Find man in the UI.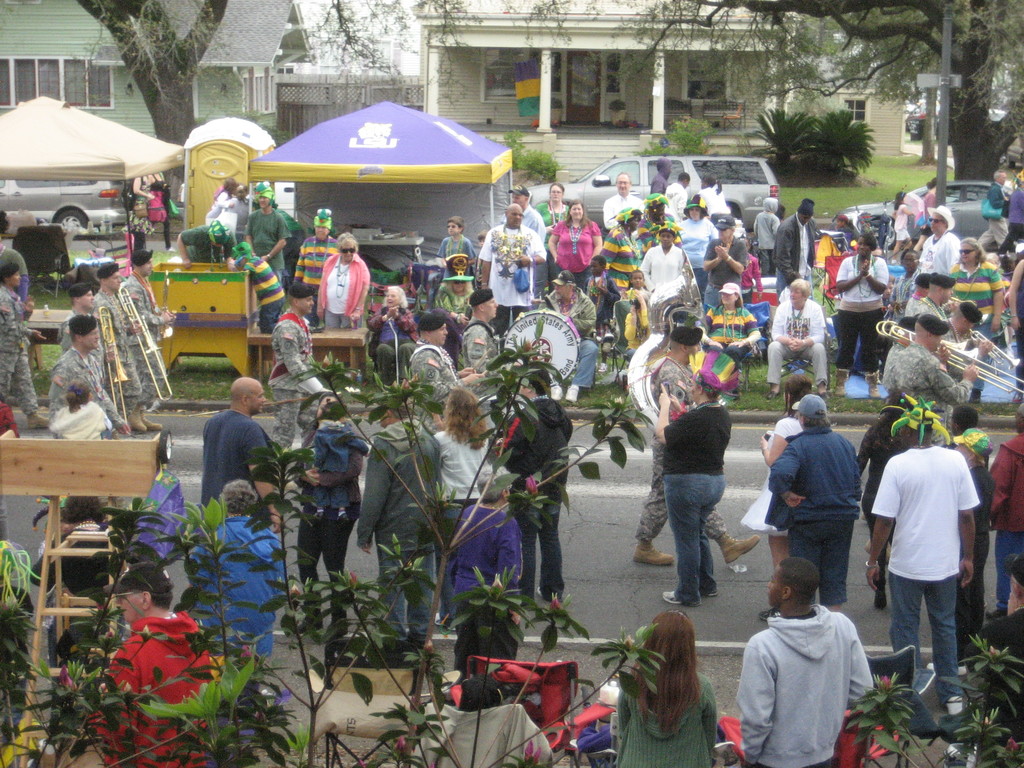
UI element at (602, 173, 641, 228).
